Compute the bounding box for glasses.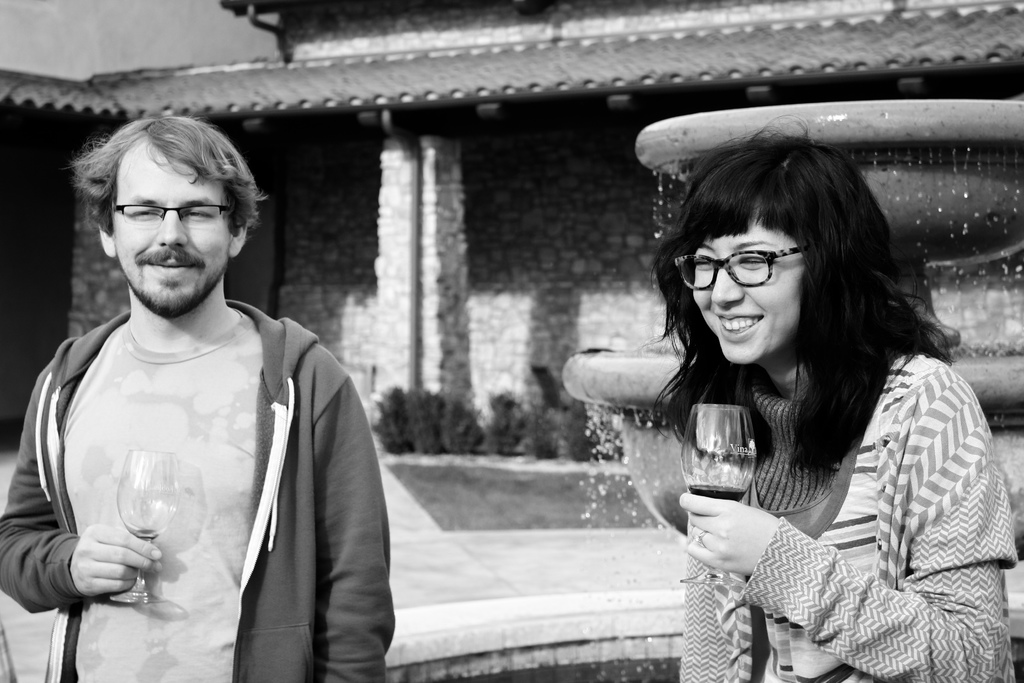
crop(114, 199, 236, 226).
